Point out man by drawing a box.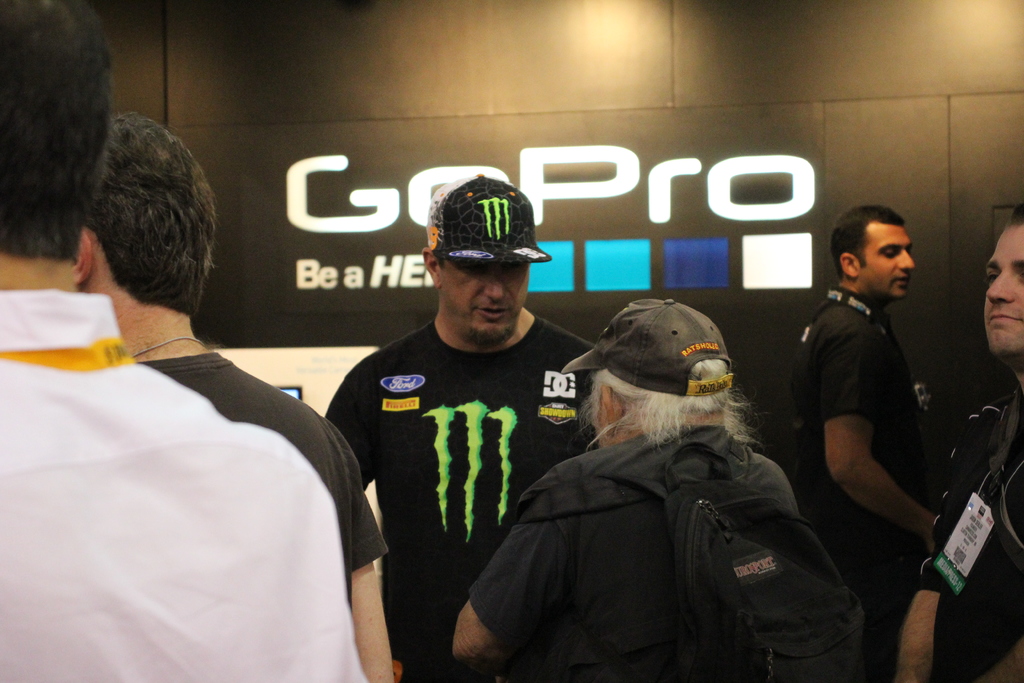
<region>890, 211, 1023, 682</region>.
